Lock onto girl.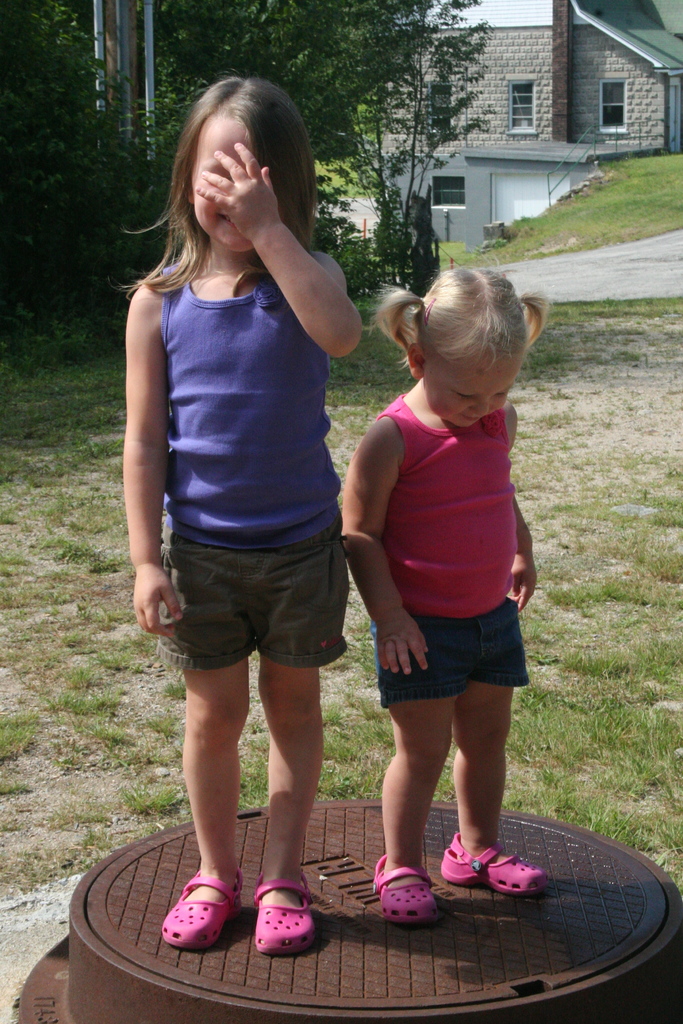
Locked: bbox(340, 267, 550, 929).
